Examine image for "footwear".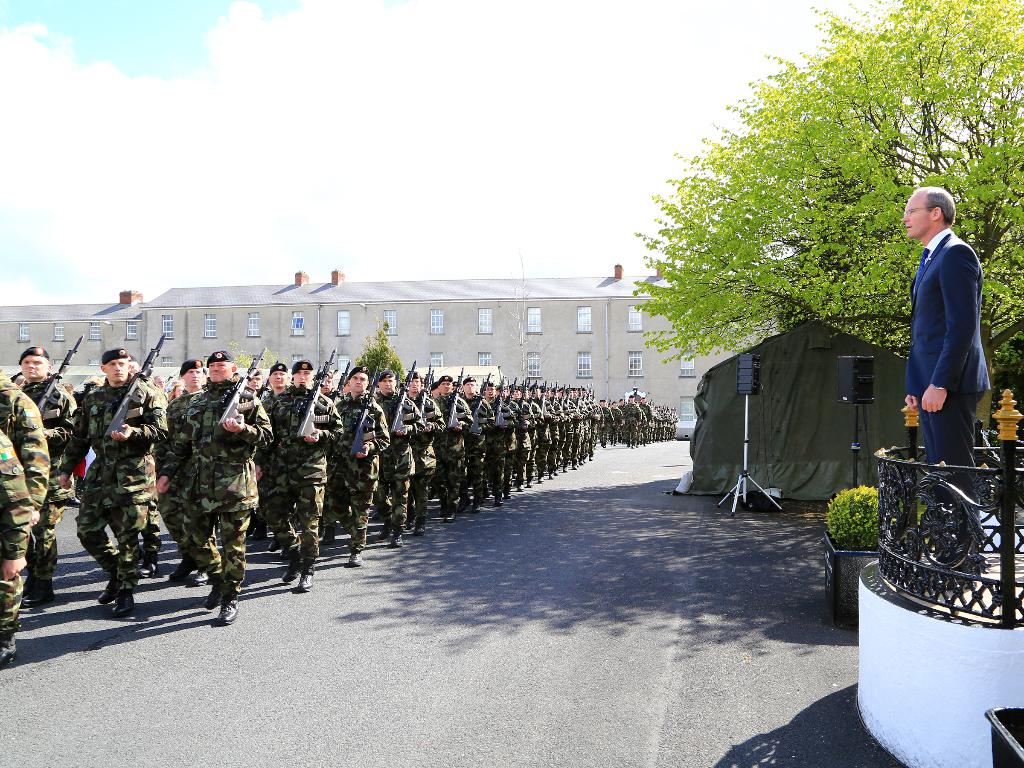
Examination result: detection(443, 511, 456, 524).
